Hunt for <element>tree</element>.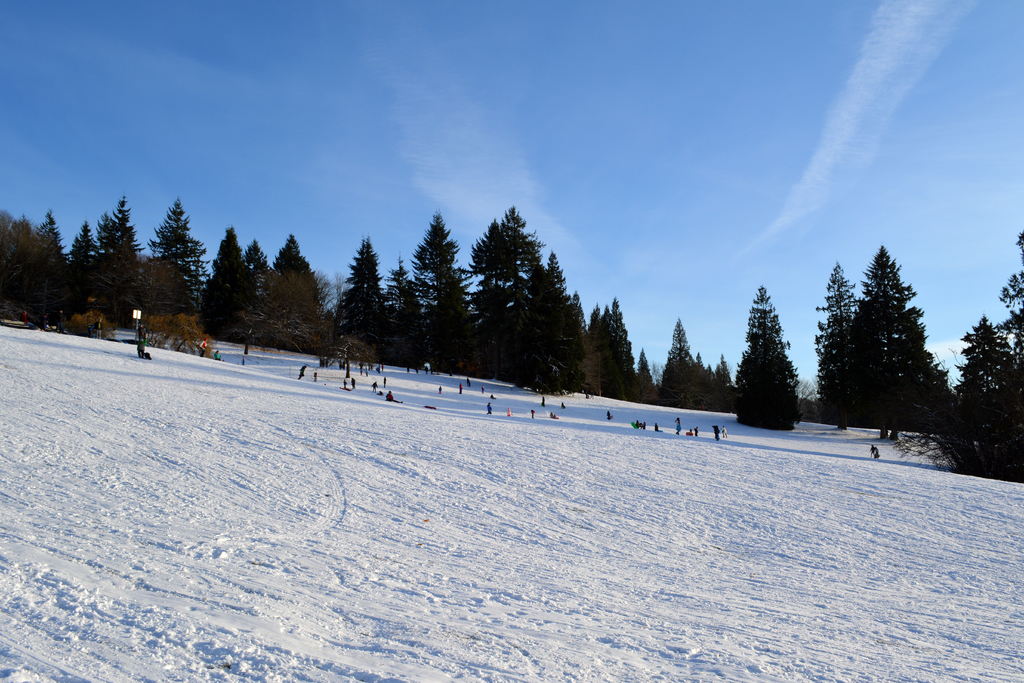
Hunted down at detection(586, 294, 646, 399).
